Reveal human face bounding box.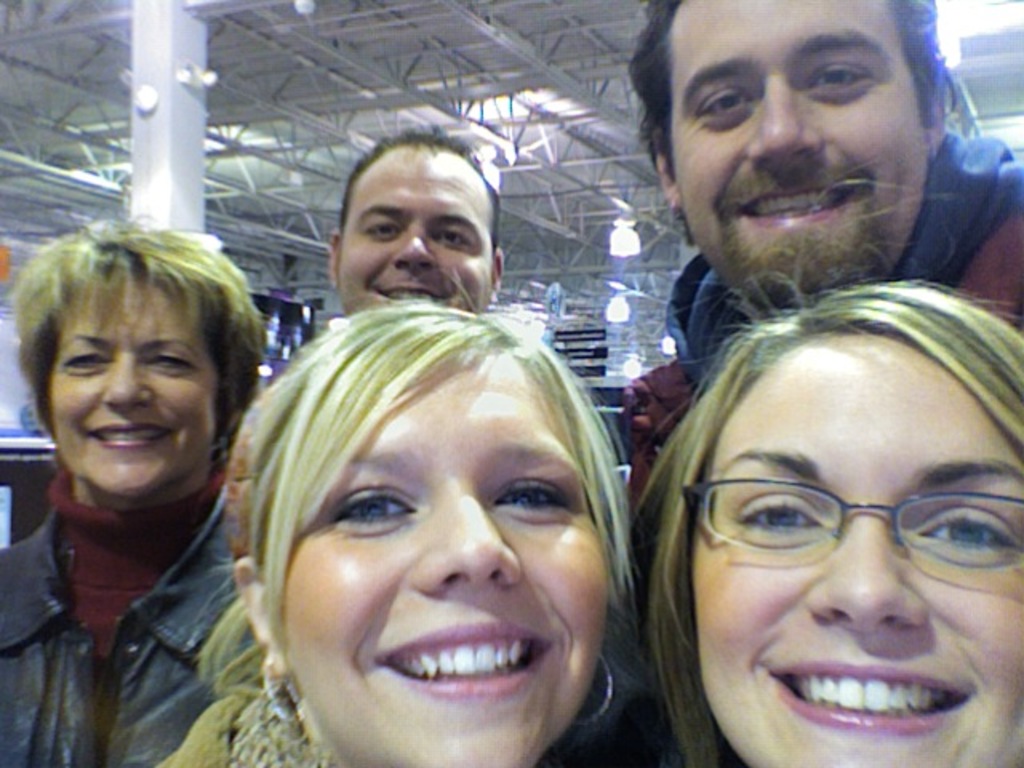
Revealed: region(654, 0, 931, 288).
